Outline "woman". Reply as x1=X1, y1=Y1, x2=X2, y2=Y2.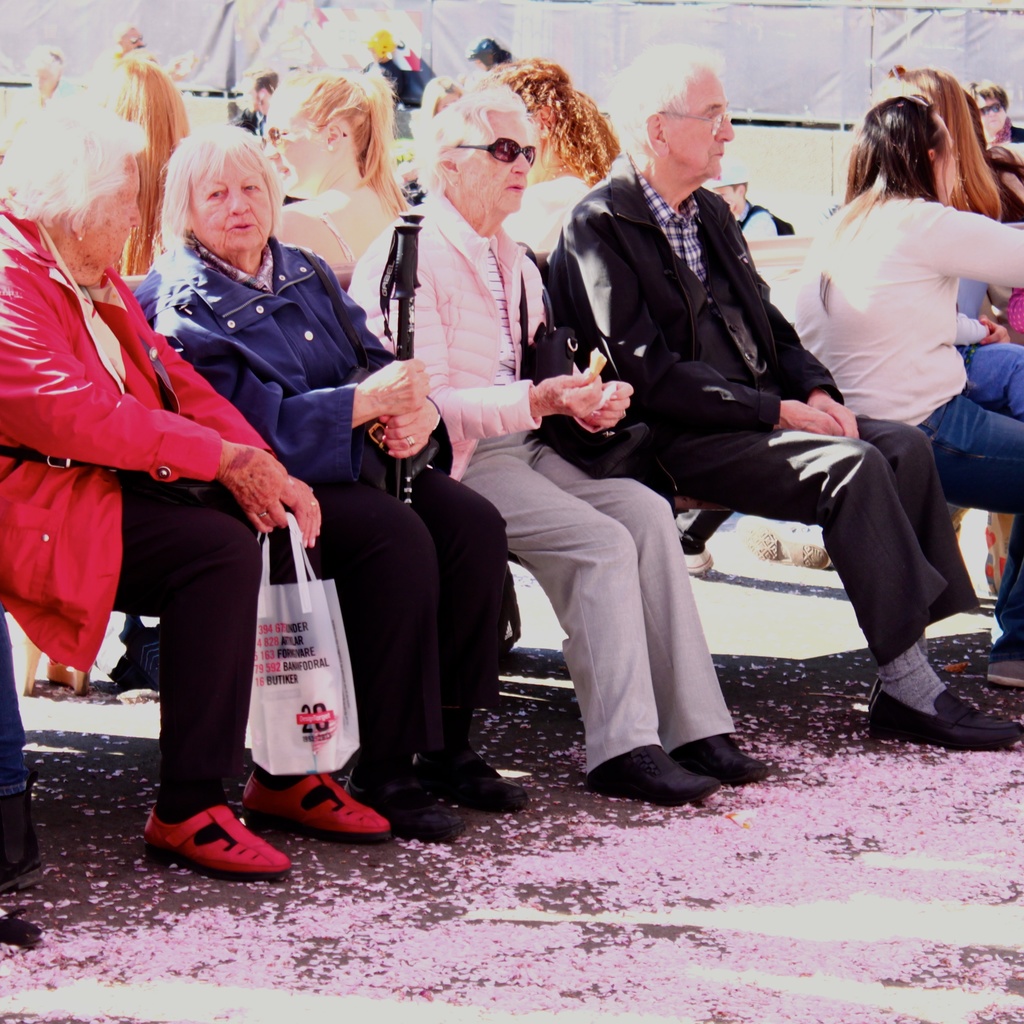
x1=80, y1=59, x2=192, y2=284.
